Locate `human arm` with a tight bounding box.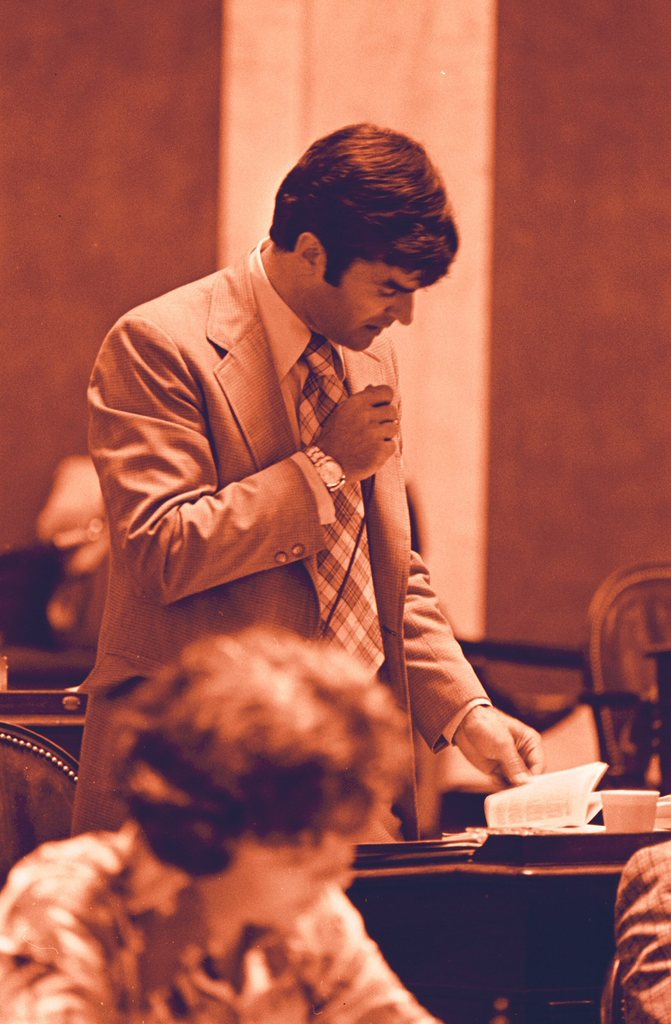
bbox=(384, 548, 530, 815).
